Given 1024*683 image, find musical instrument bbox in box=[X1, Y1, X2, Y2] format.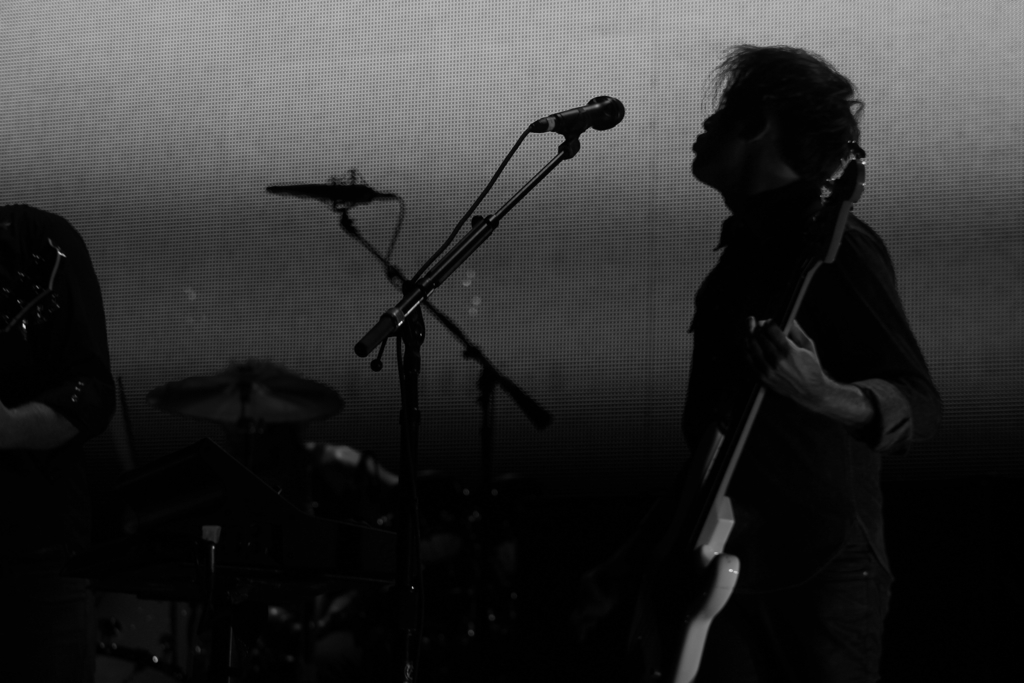
box=[0, 169, 437, 682].
